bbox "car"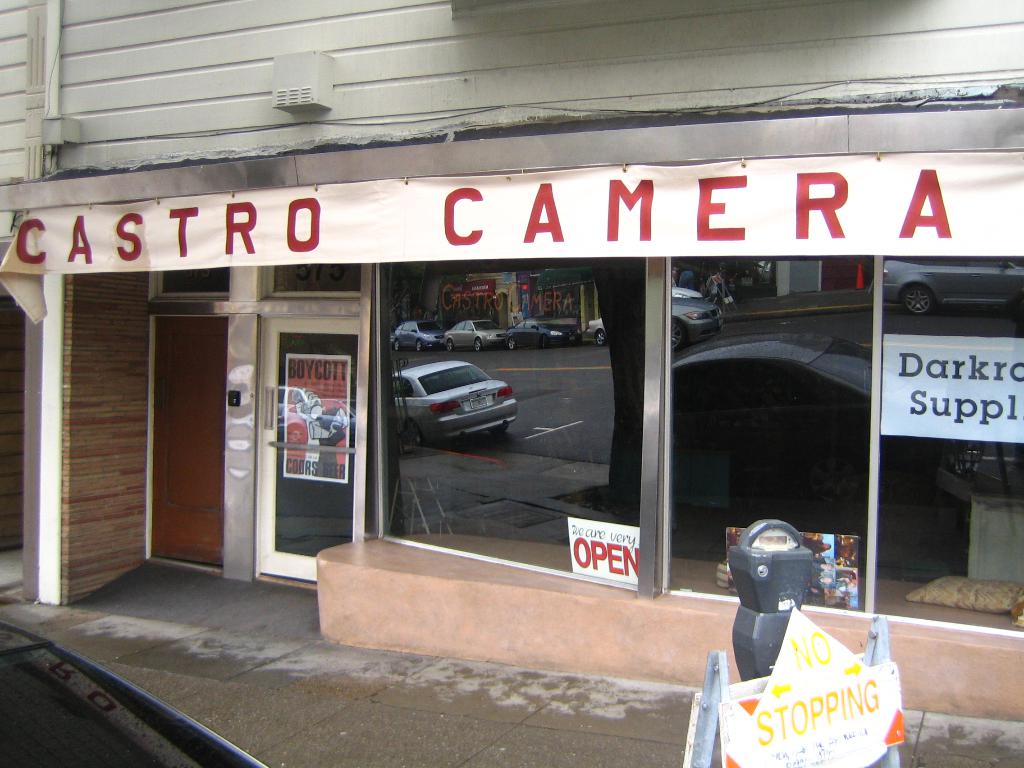
0 611 271 767
